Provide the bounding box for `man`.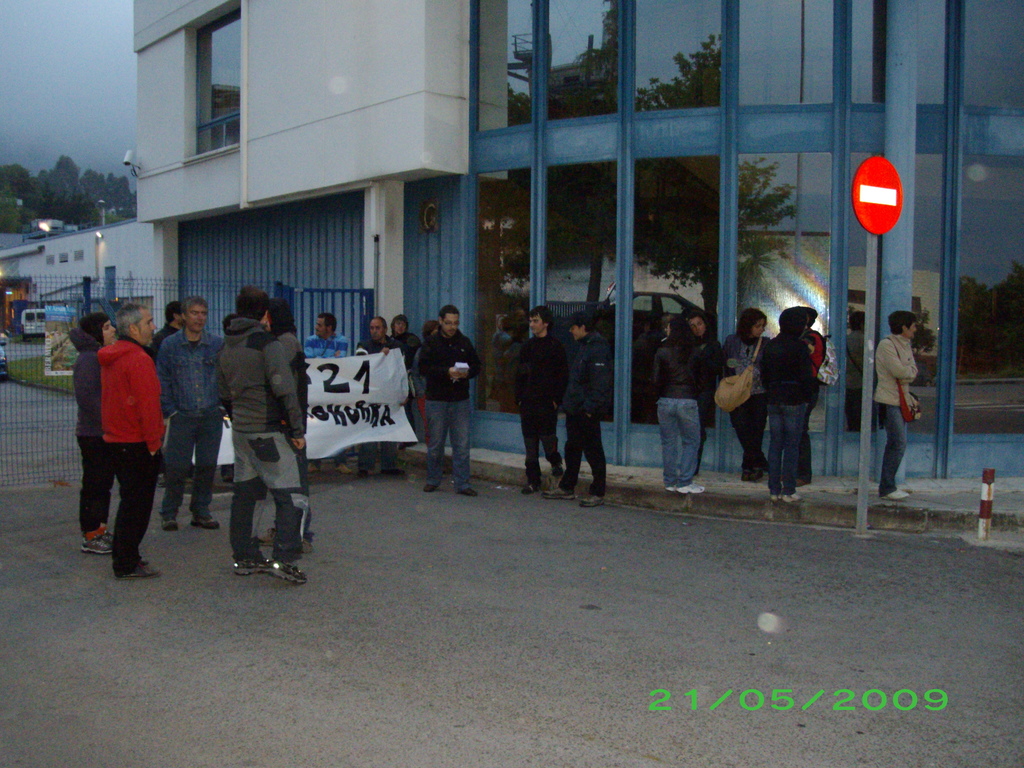
{"x1": 354, "y1": 317, "x2": 408, "y2": 477}.
